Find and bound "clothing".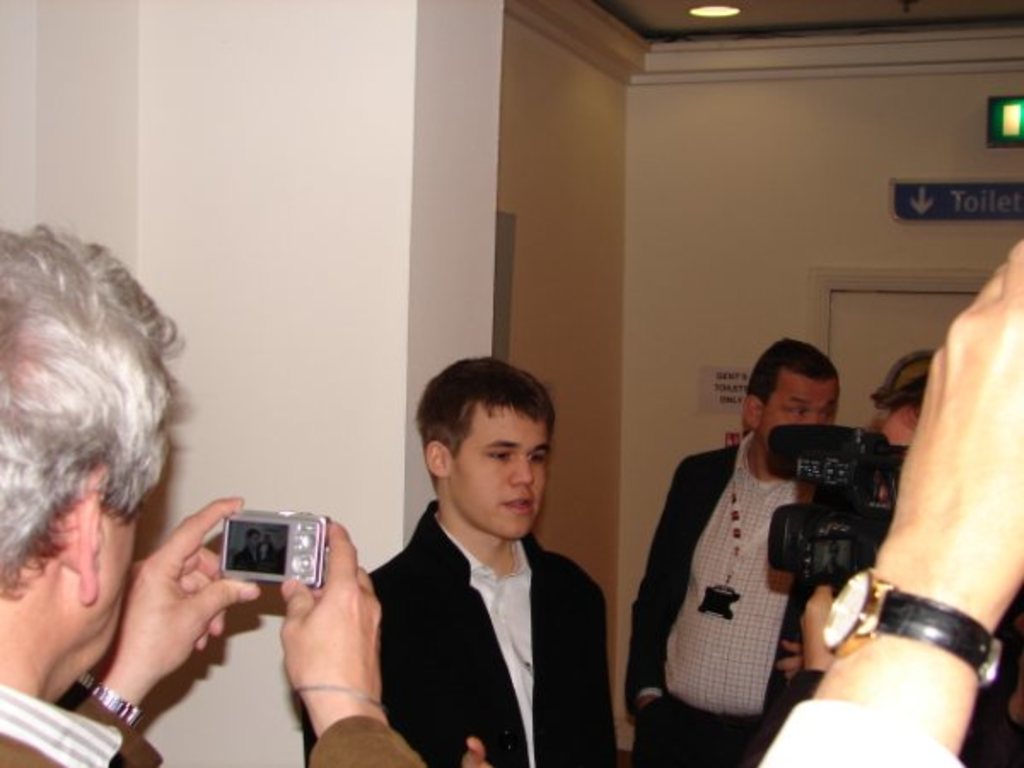
Bound: x1=0 y1=679 x2=428 y2=766.
